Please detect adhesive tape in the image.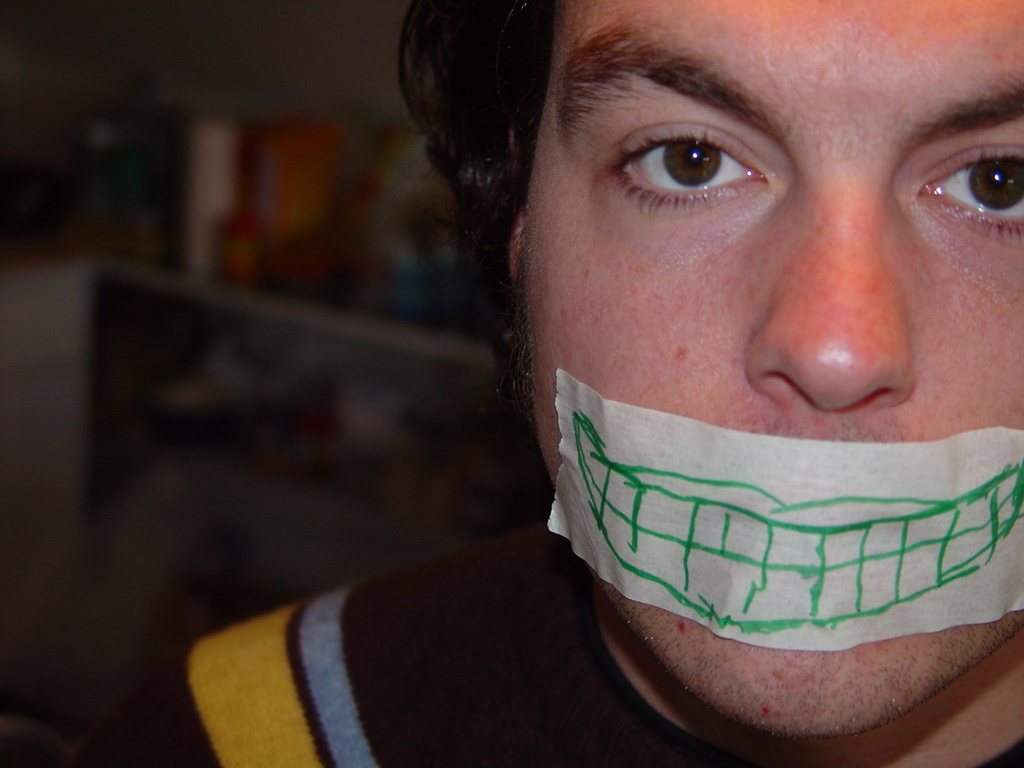
(545,369,1023,649).
